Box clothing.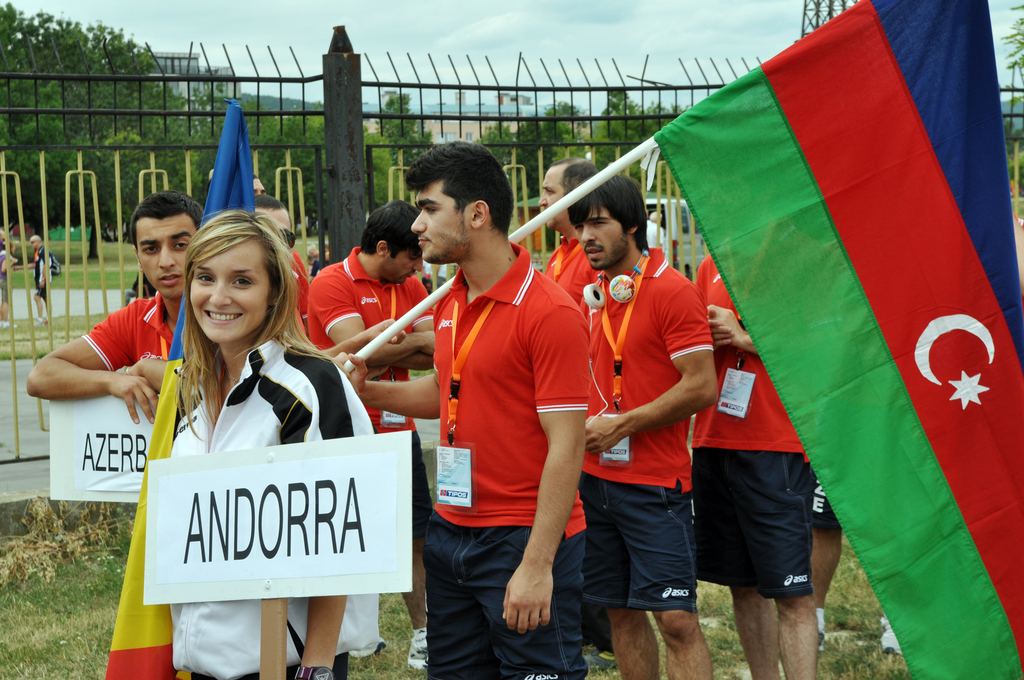
(left=82, top=291, right=184, bottom=401).
